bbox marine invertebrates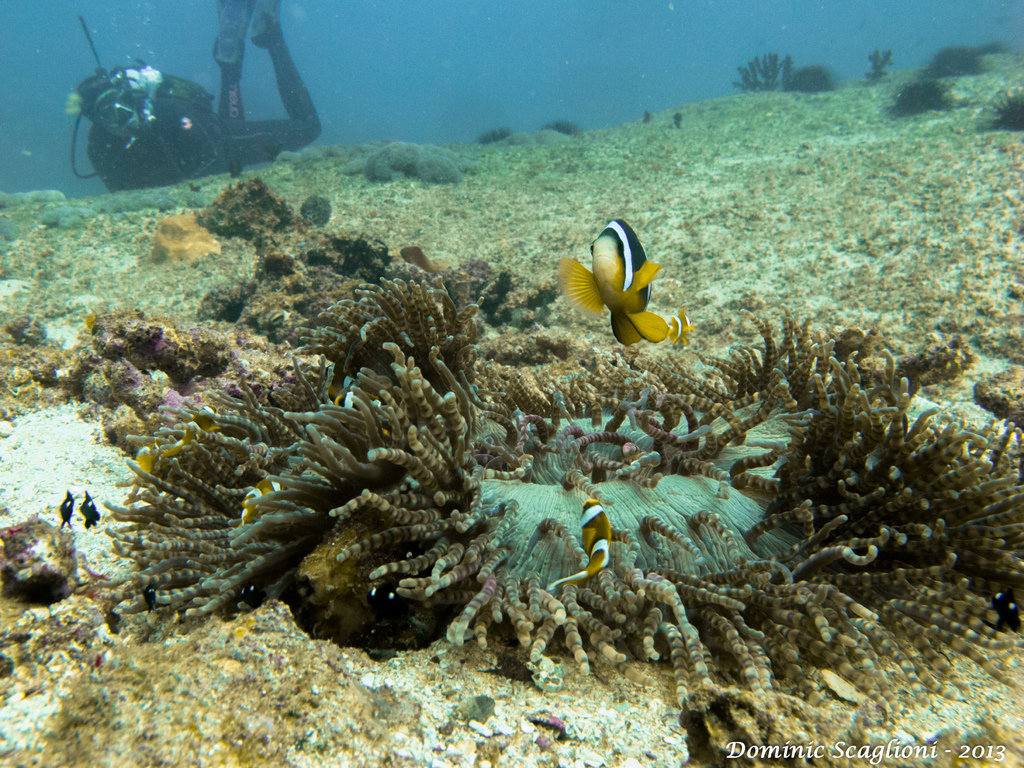
879 76 959 114
